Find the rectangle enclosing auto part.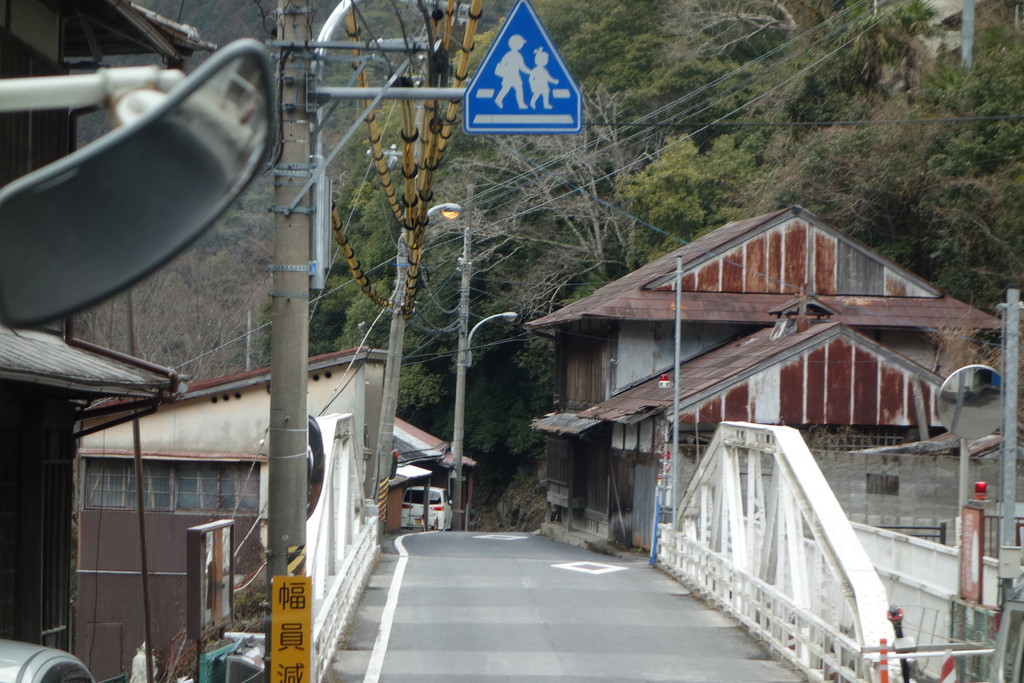
6/29/275/368.
